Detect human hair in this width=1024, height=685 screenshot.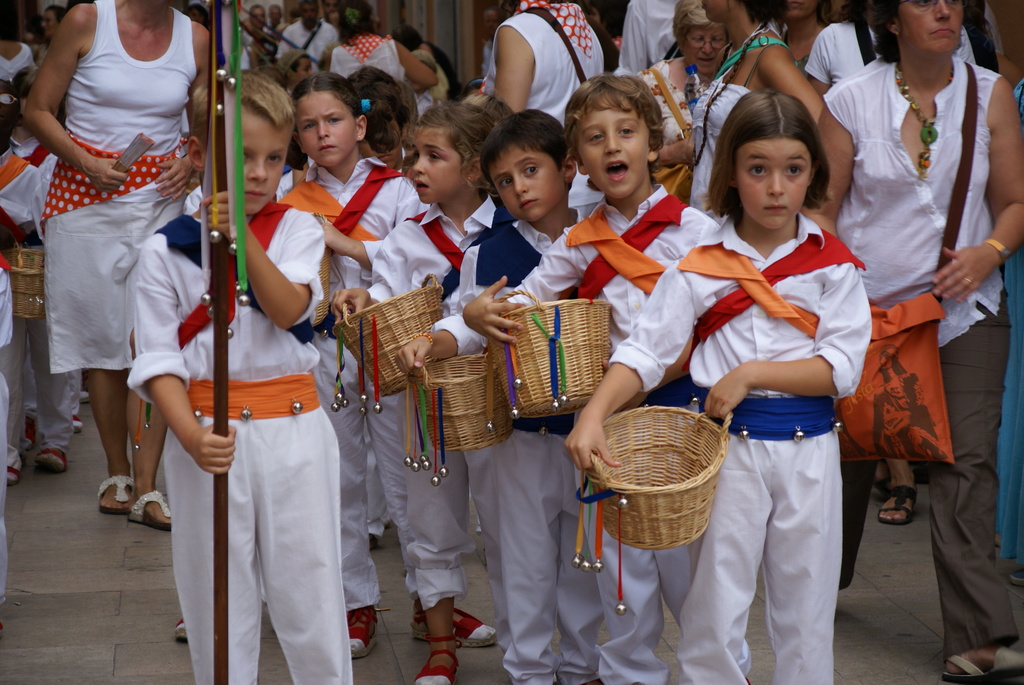
Detection: [404, 97, 489, 177].
